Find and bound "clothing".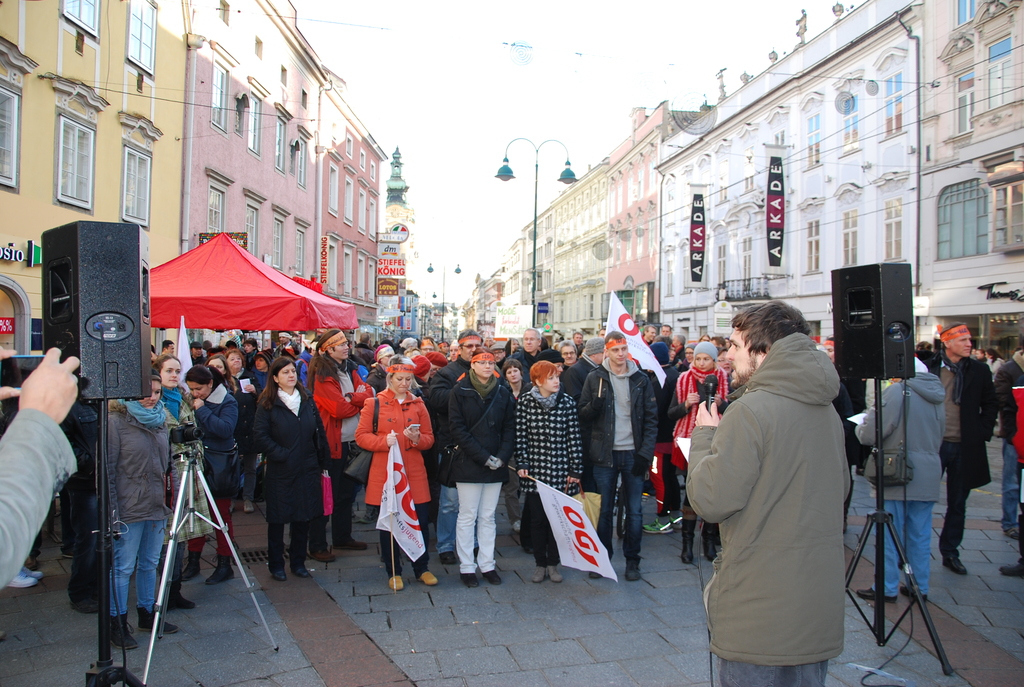
Bound: (x1=355, y1=388, x2=433, y2=577).
